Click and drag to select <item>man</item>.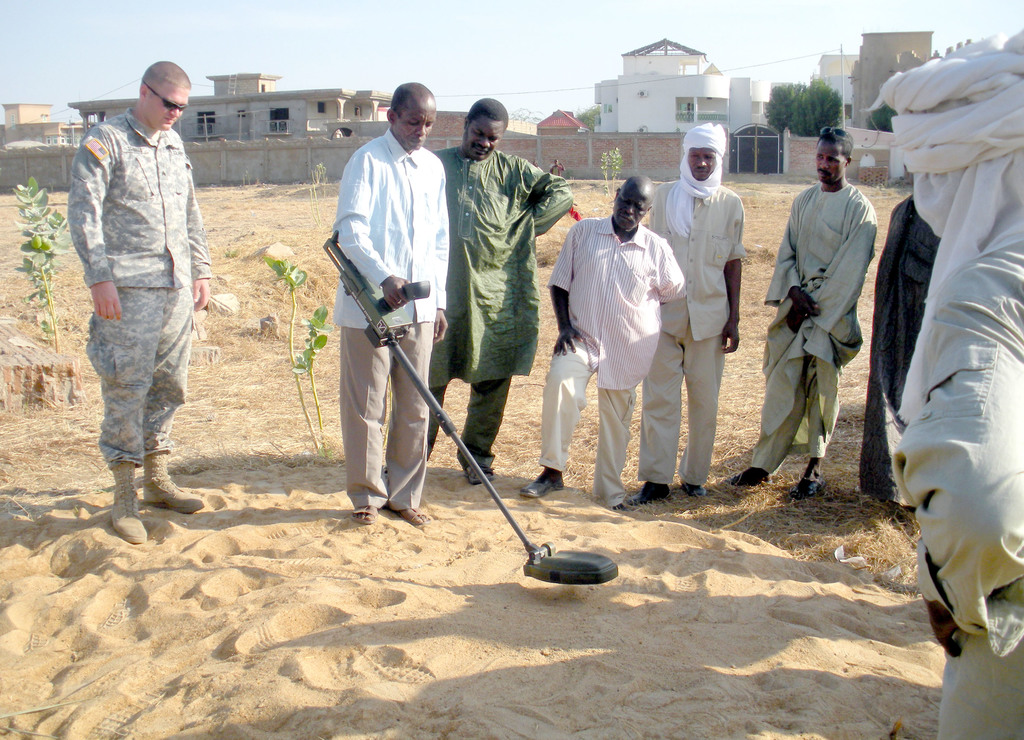
Selection: 335/82/451/527.
